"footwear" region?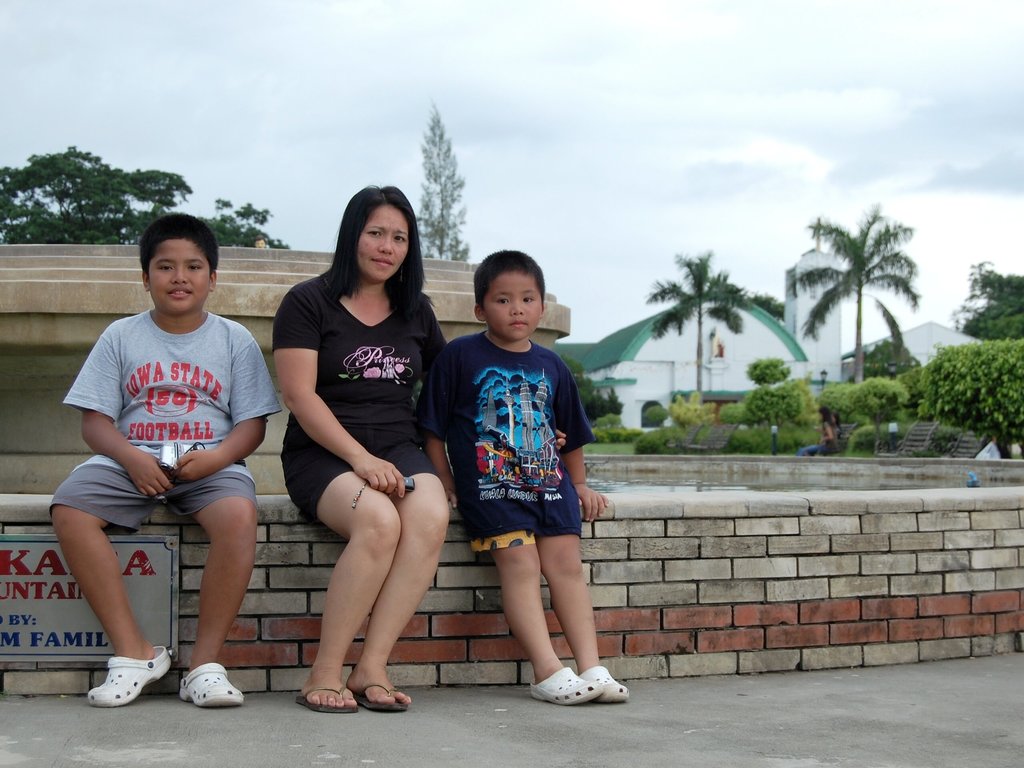
select_region(296, 685, 356, 713)
